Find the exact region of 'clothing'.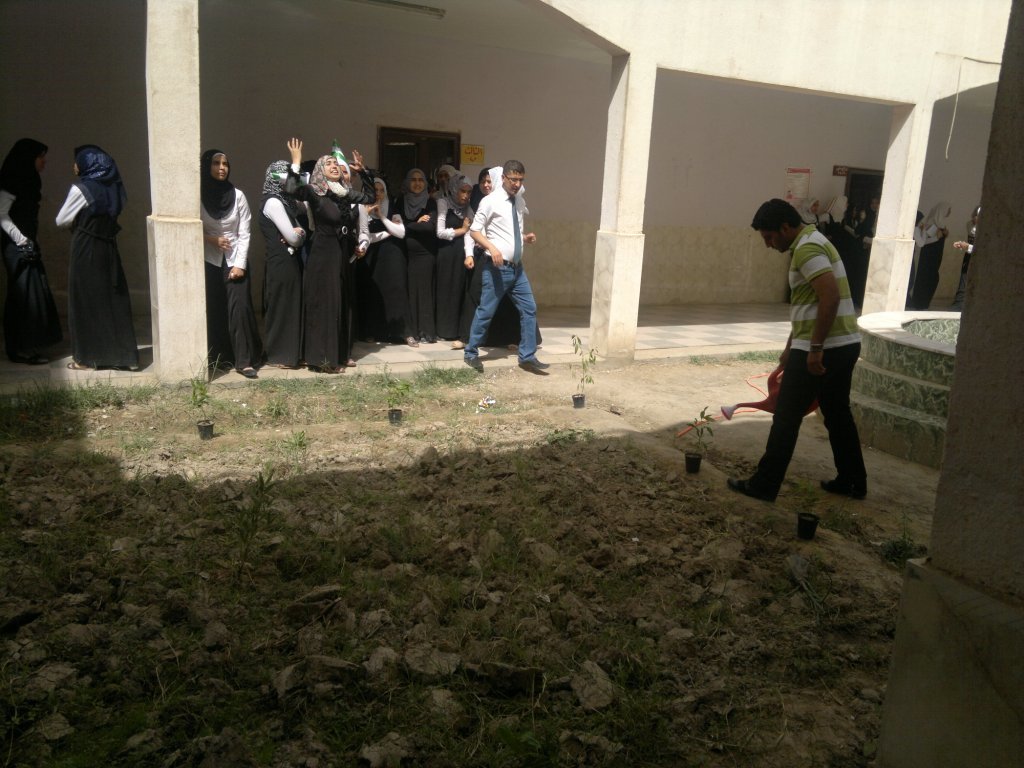
Exact region: l=742, t=228, r=875, b=500.
